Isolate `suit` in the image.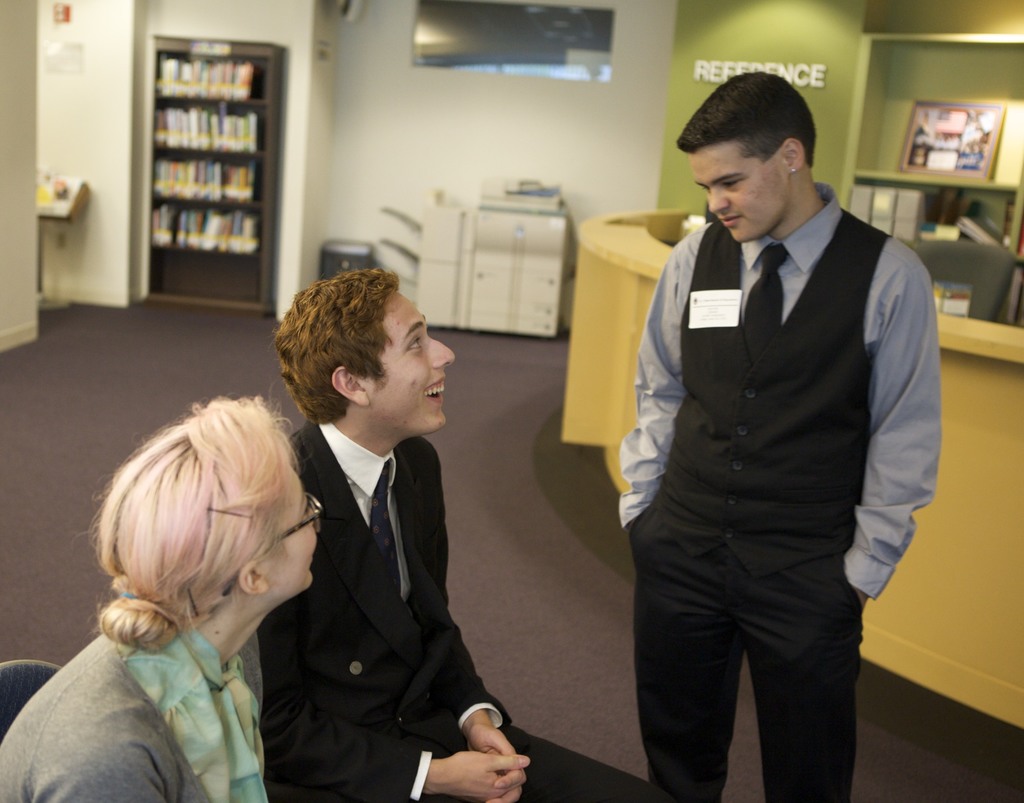
Isolated region: [left=211, top=371, right=482, bottom=763].
